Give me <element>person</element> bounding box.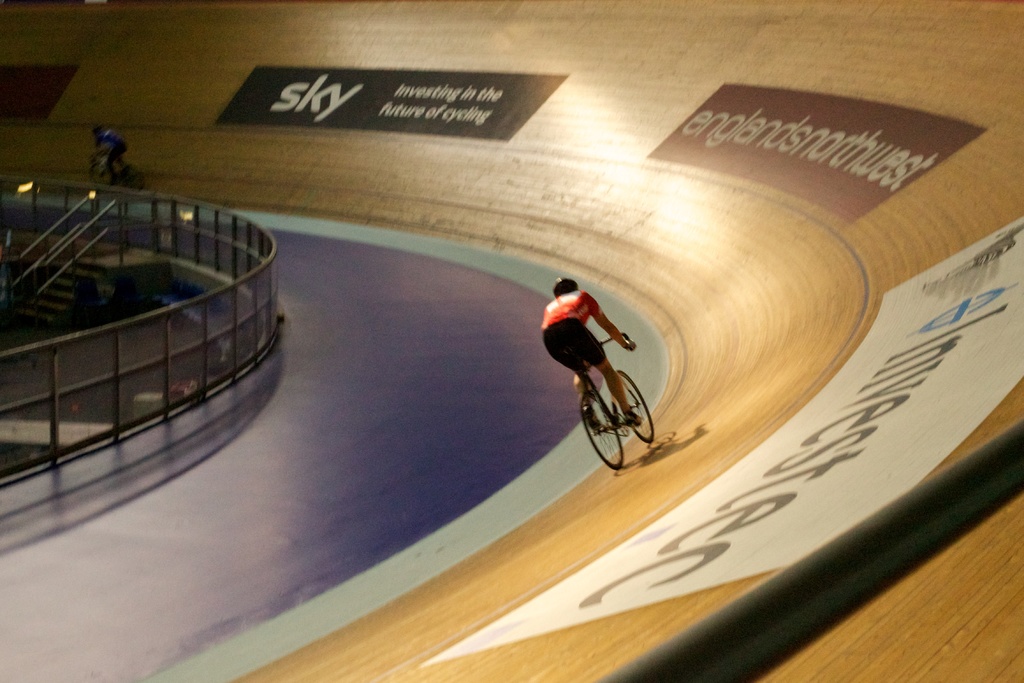
538, 273, 642, 436.
